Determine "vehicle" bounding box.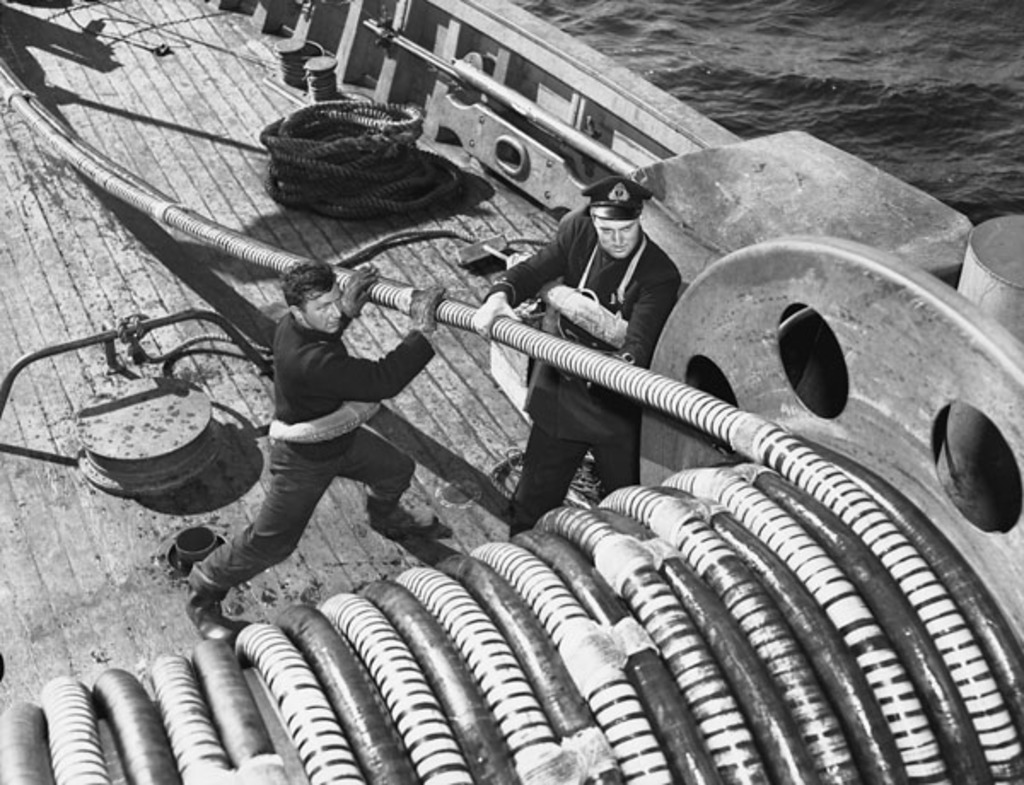
Determined: [left=0, top=0, right=1022, bottom=783].
